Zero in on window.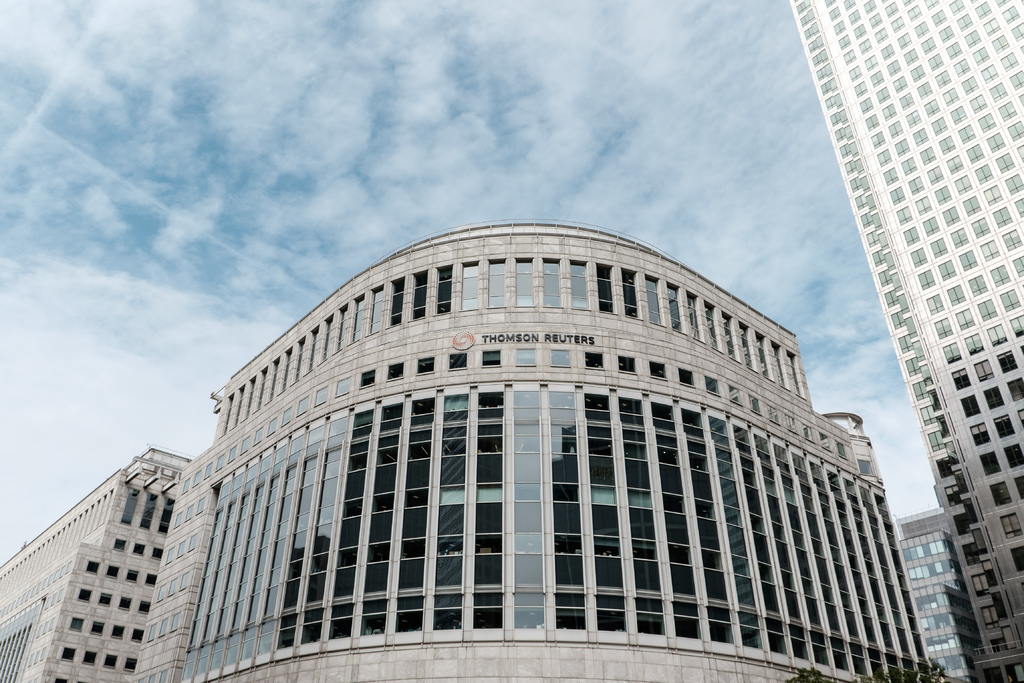
Zeroed in: box(167, 577, 175, 597).
